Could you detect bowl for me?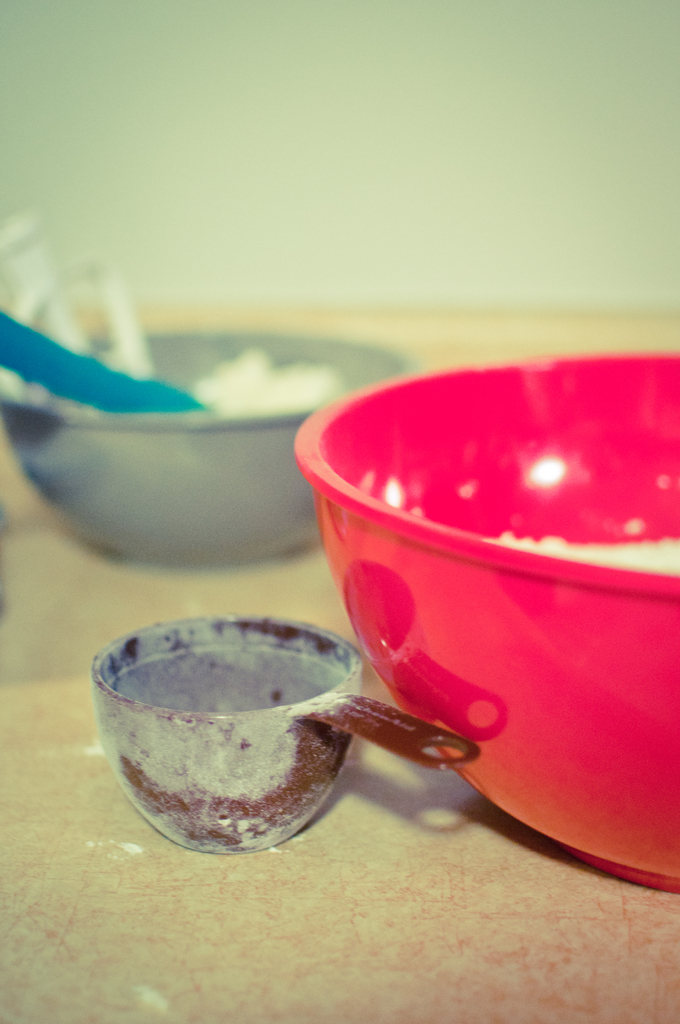
Detection result: {"x1": 0, "y1": 317, "x2": 408, "y2": 560}.
